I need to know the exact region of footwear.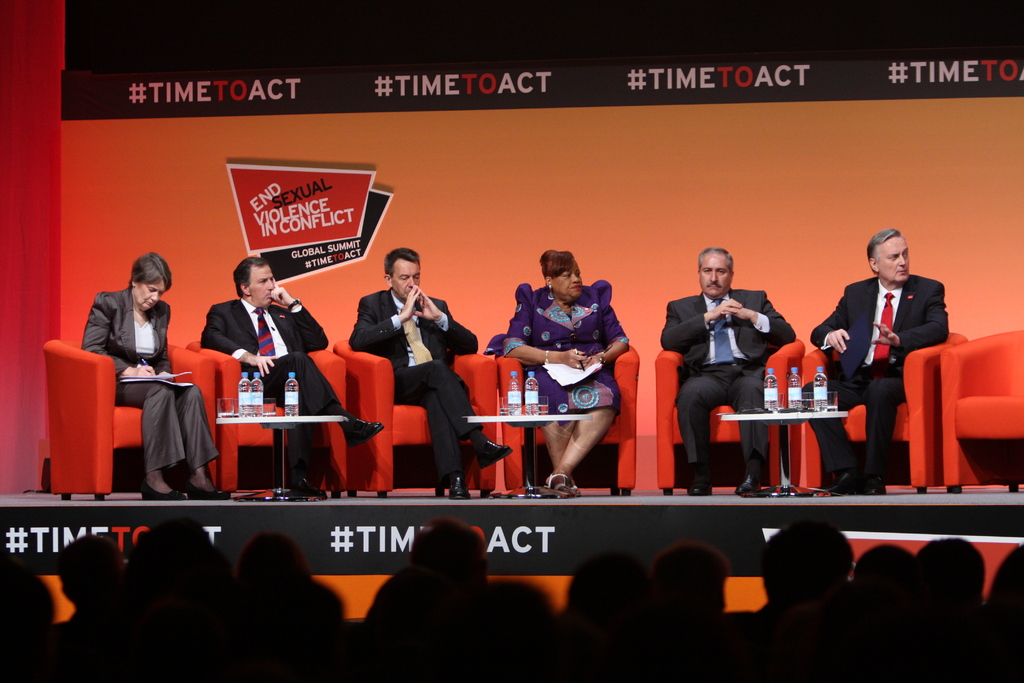
Region: select_region(688, 475, 717, 496).
